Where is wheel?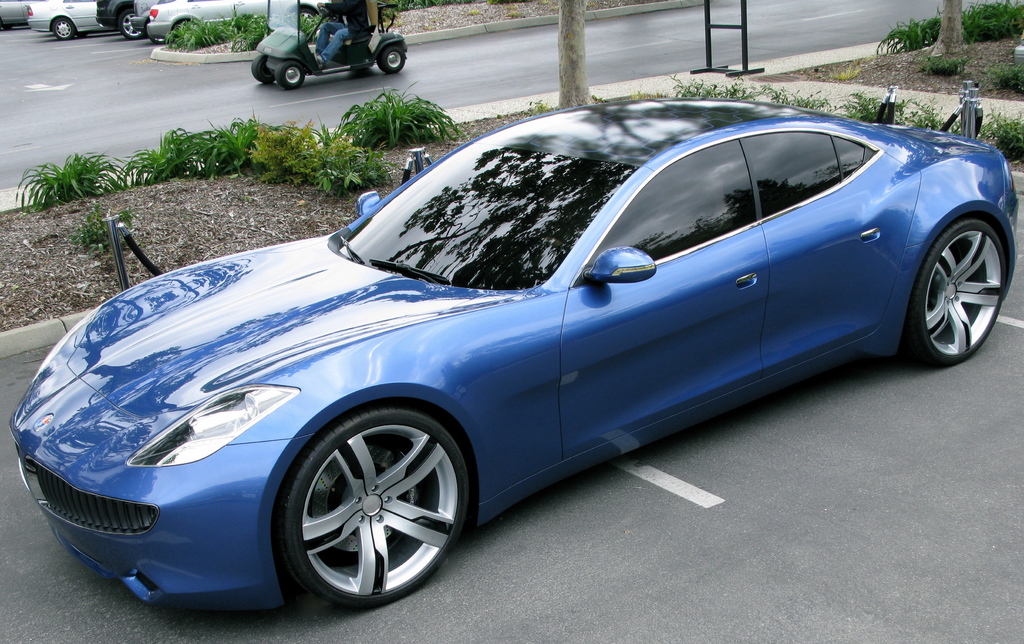
locate(148, 28, 172, 43).
